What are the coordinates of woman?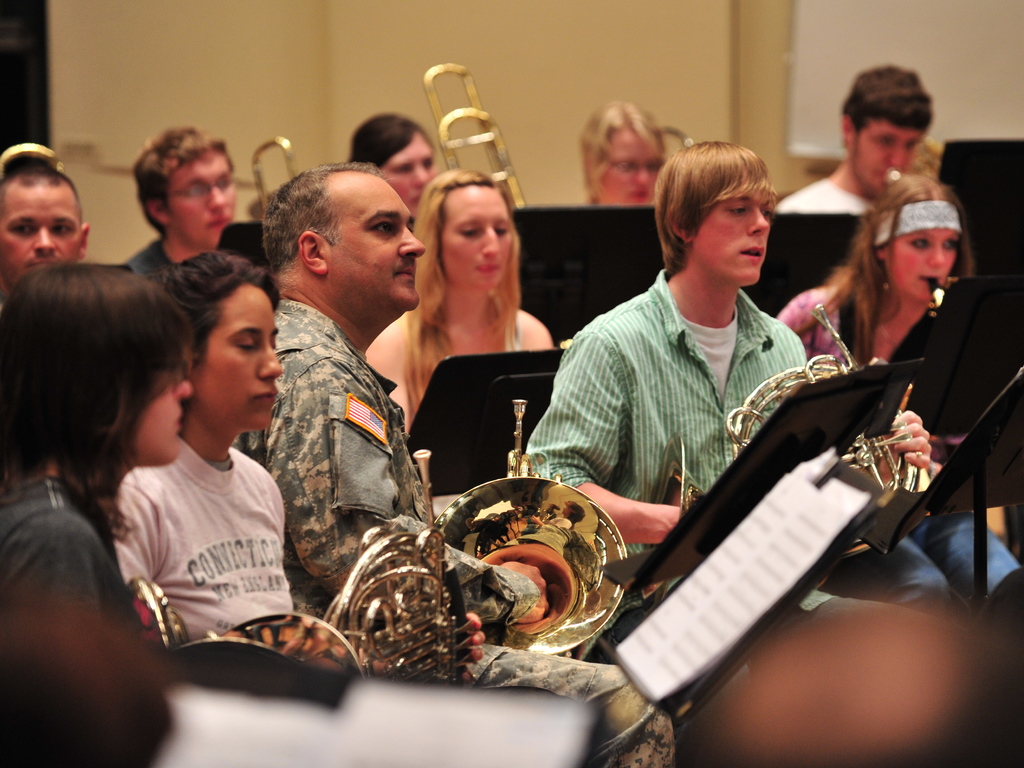
bbox=(111, 251, 285, 641).
